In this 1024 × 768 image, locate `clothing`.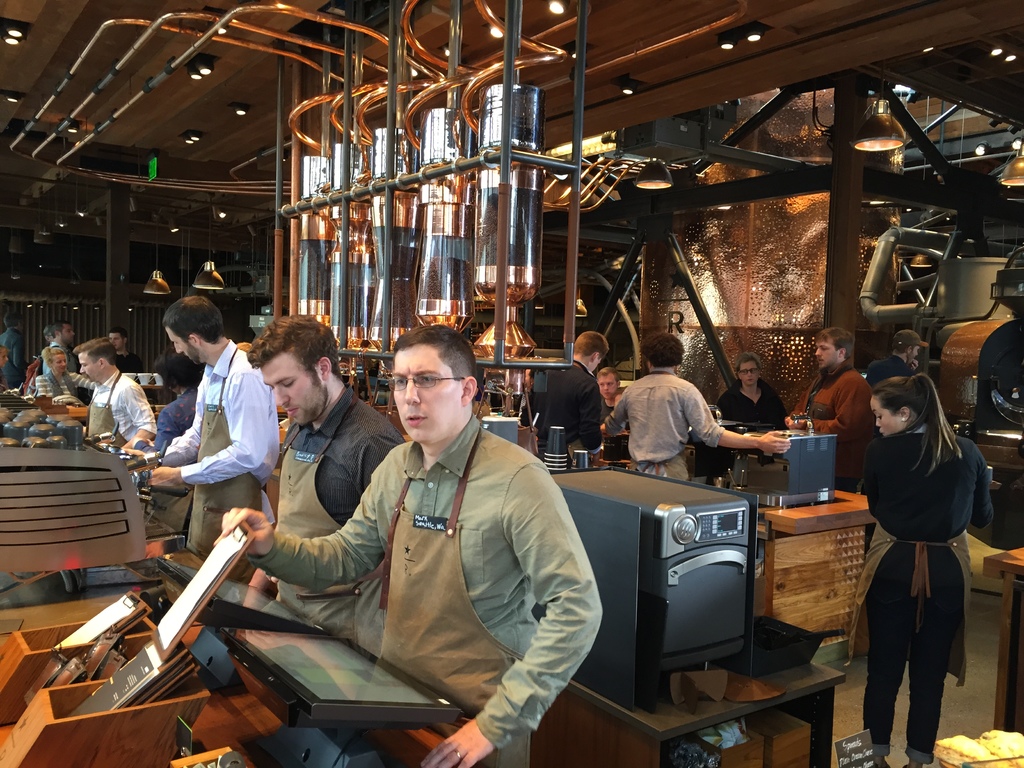
Bounding box: <region>183, 331, 282, 565</region>.
